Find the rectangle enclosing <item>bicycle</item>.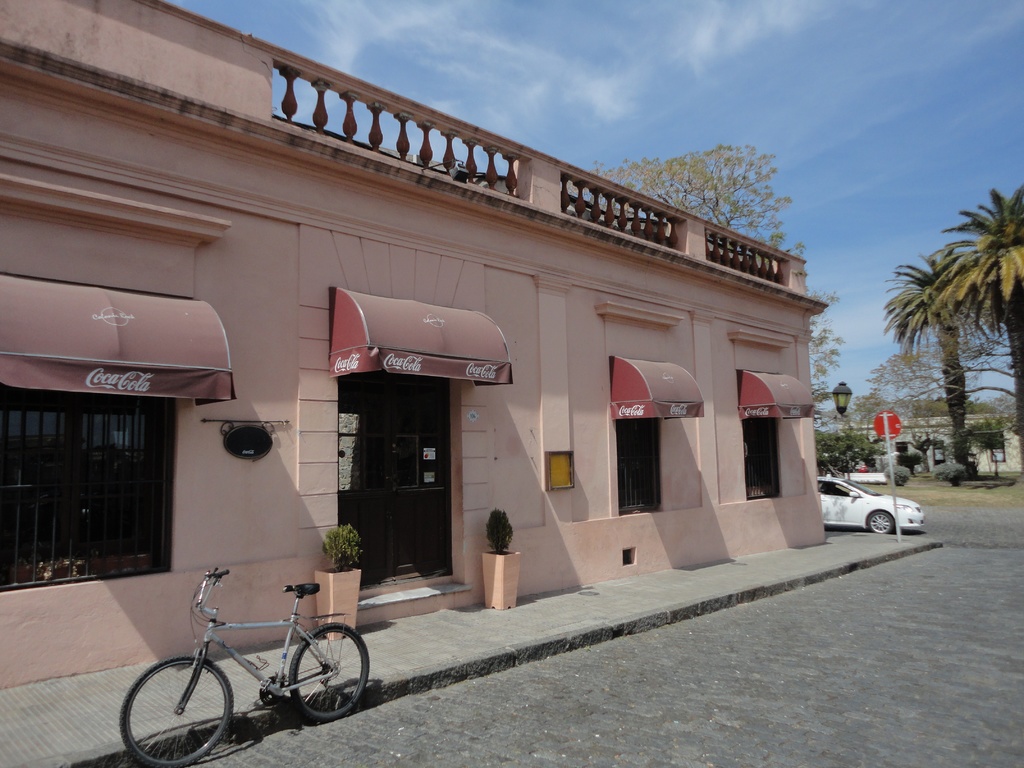
select_region(118, 564, 369, 767).
